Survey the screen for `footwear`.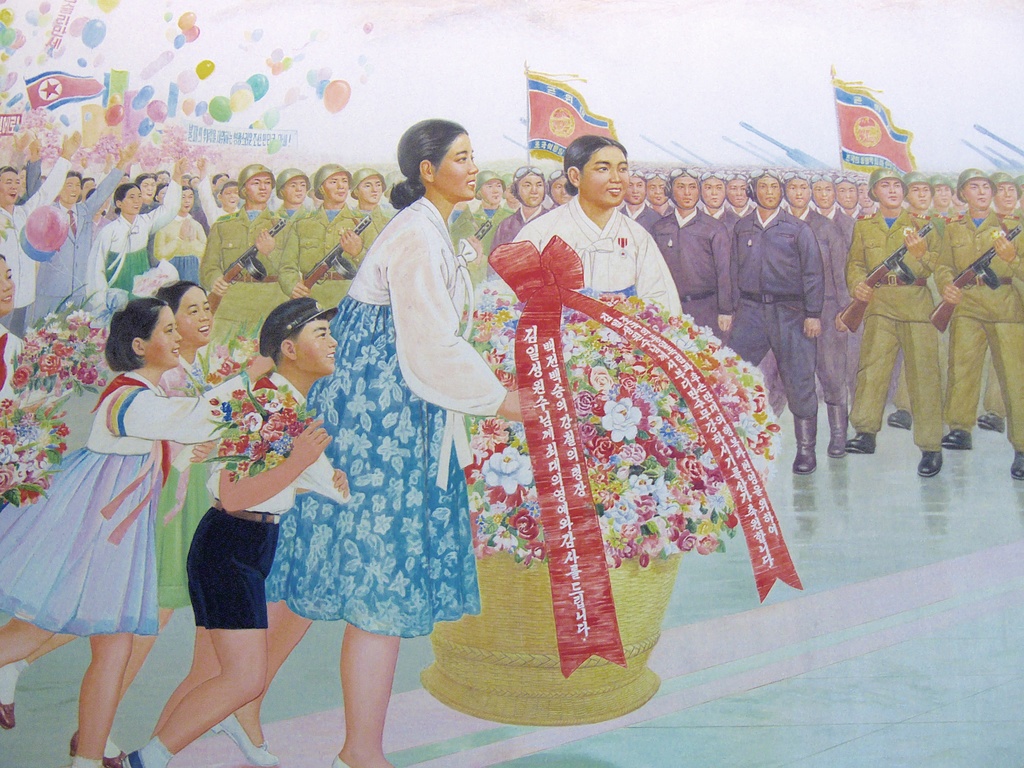
Survey found: rect(0, 701, 15, 732).
